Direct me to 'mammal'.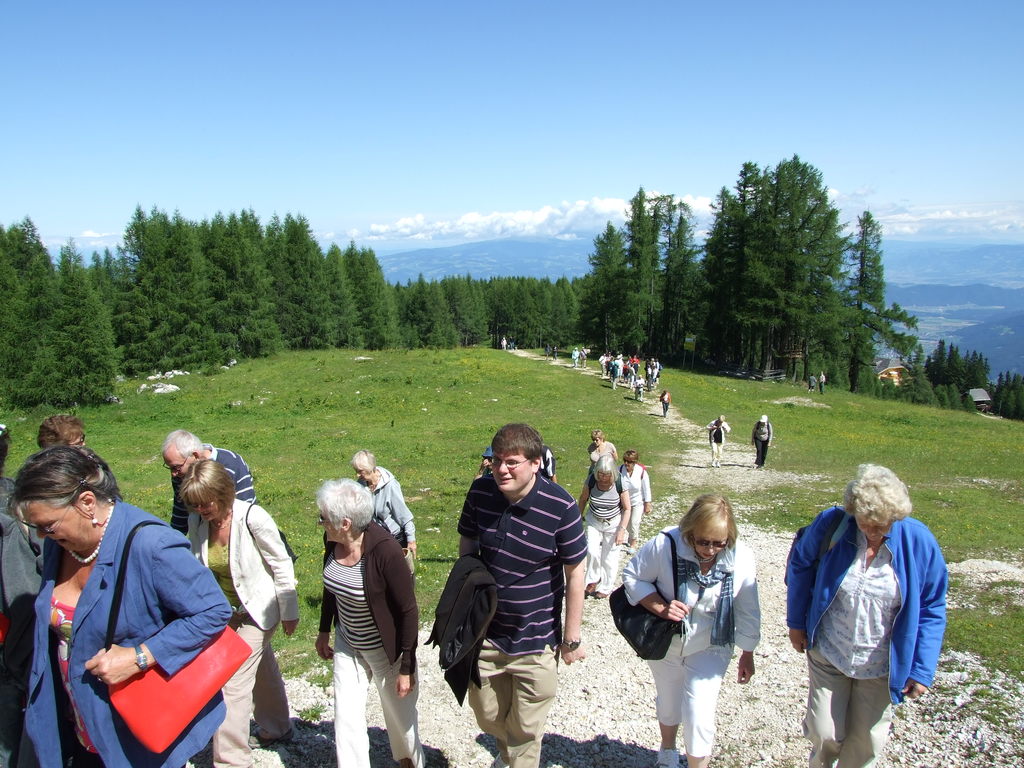
Direction: left=620, top=490, right=760, bottom=765.
